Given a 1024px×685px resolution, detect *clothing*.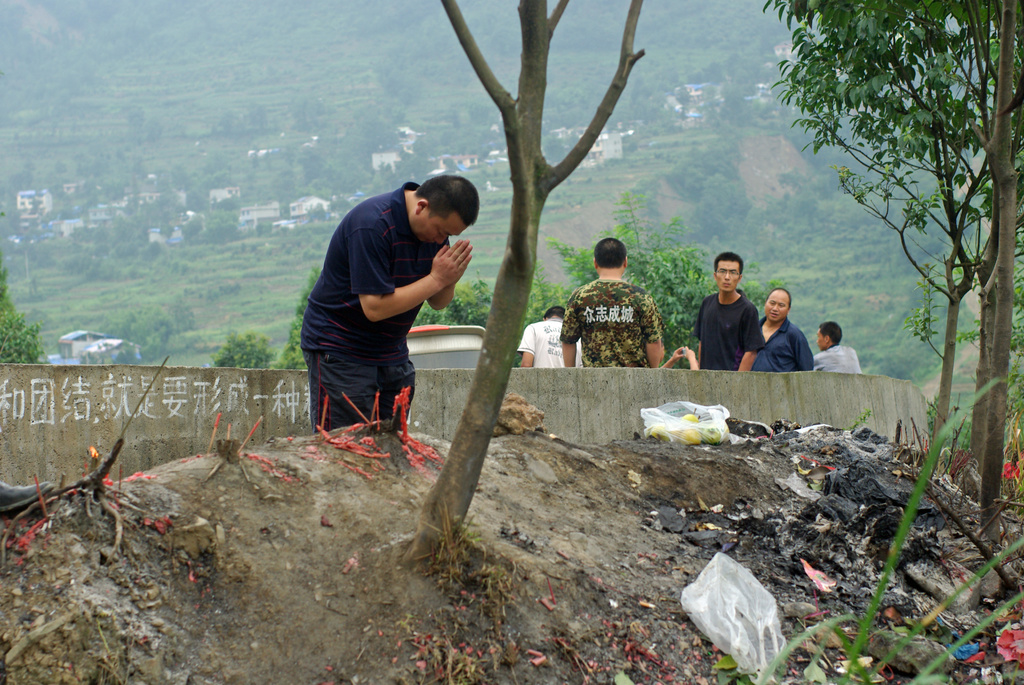
left=758, top=308, right=814, bottom=368.
